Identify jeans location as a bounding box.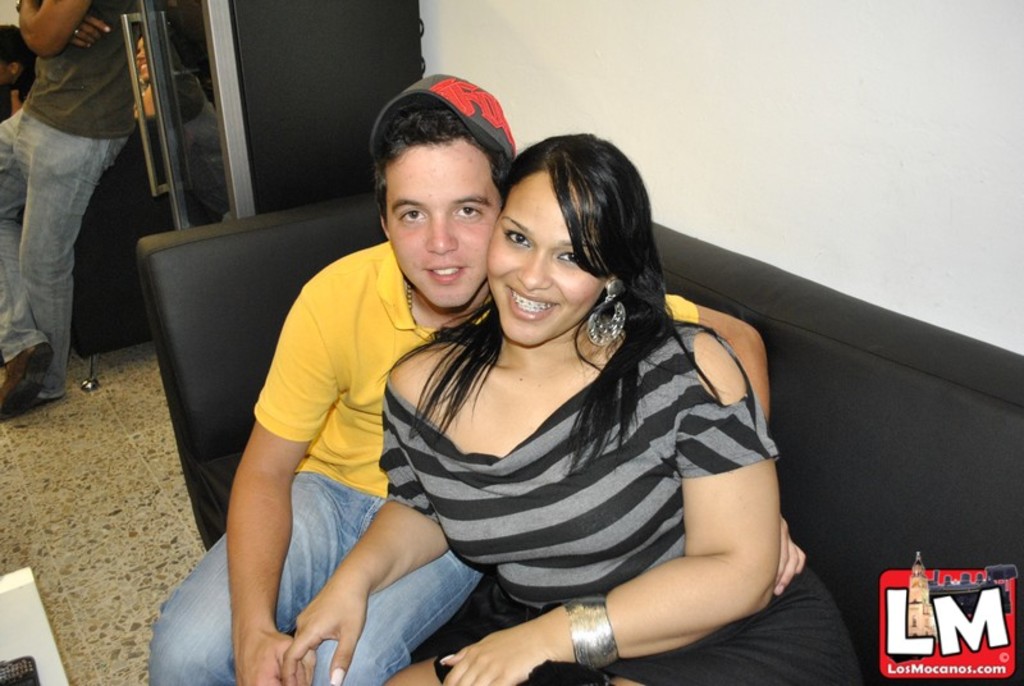
9:69:161:388.
